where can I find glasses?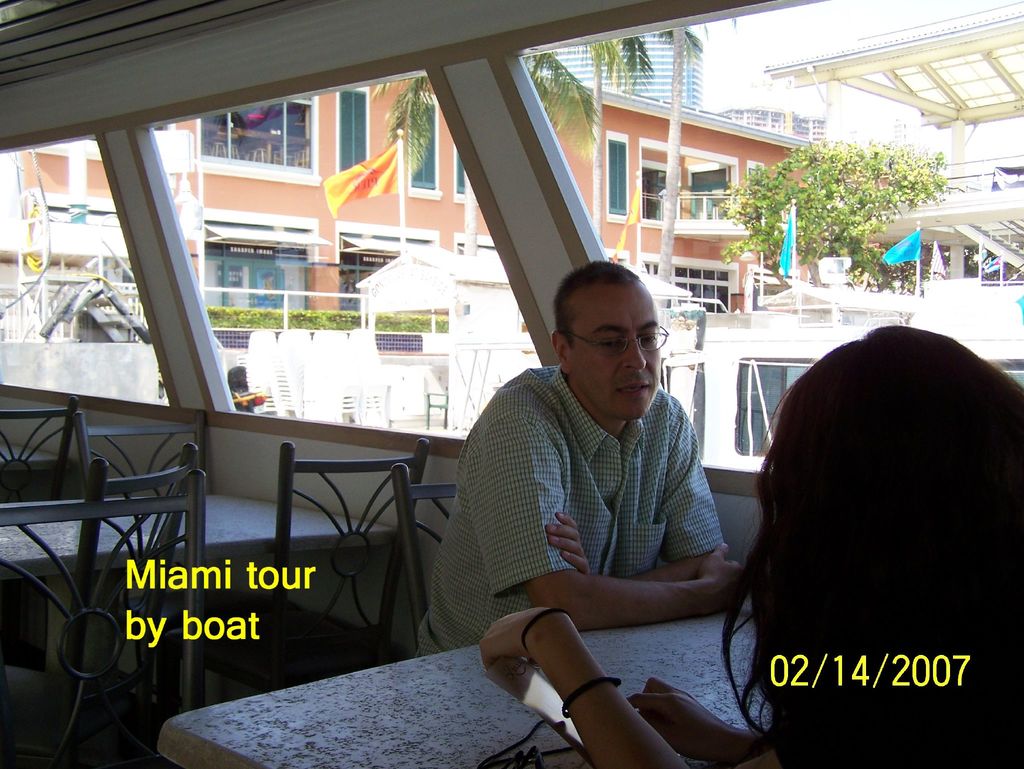
You can find it at region(554, 321, 672, 366).
